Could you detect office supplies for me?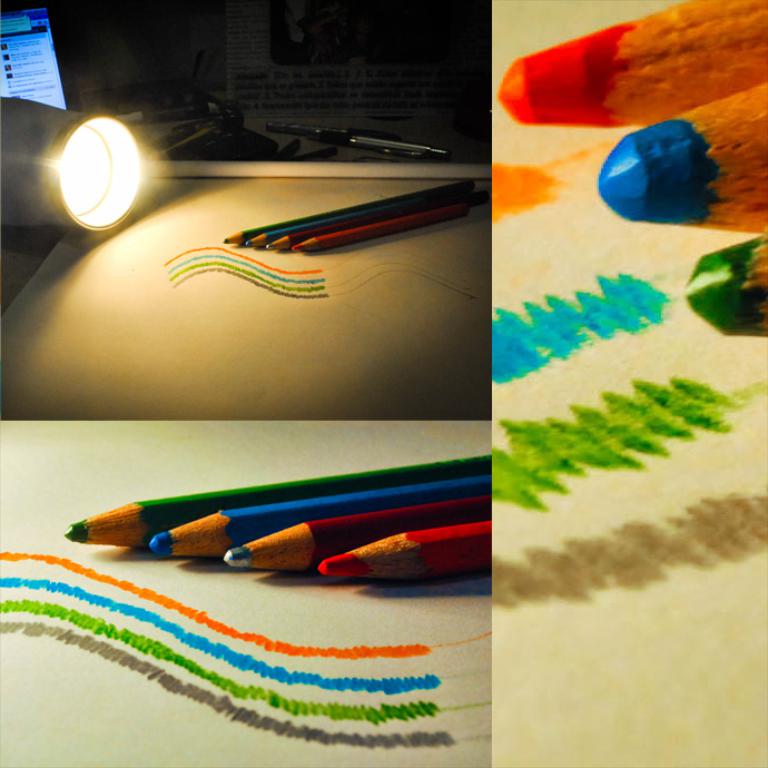
Detection result: 247 188 440 244.
